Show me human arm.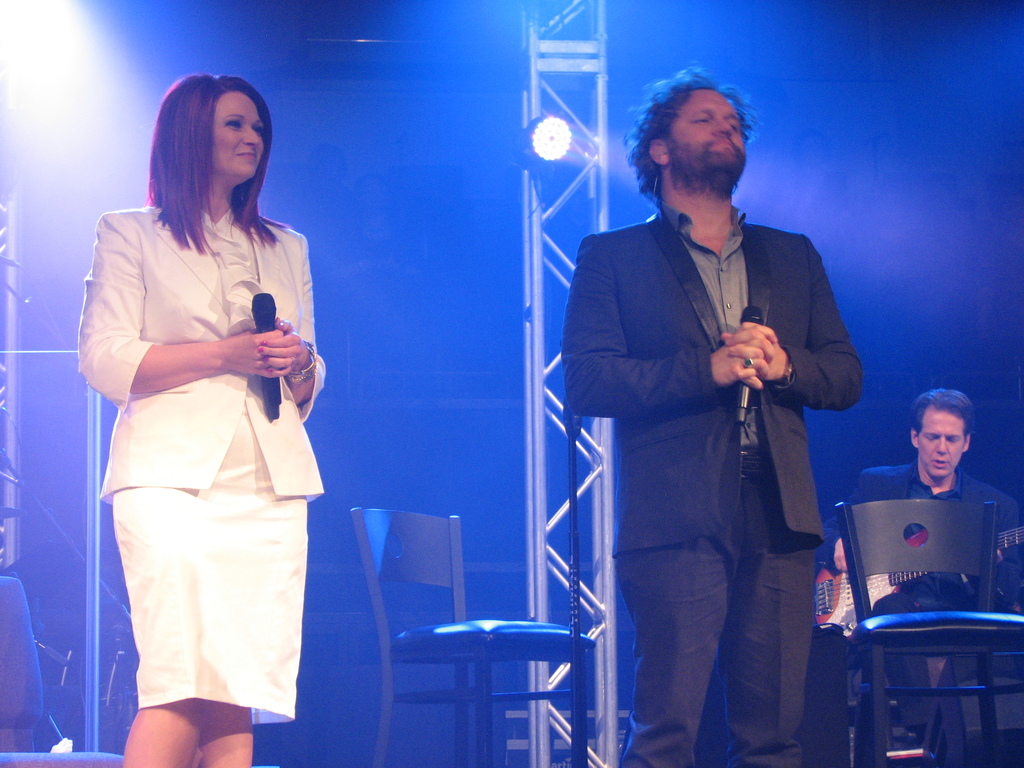
human arm is here: box(74, 217, 289, 396).
